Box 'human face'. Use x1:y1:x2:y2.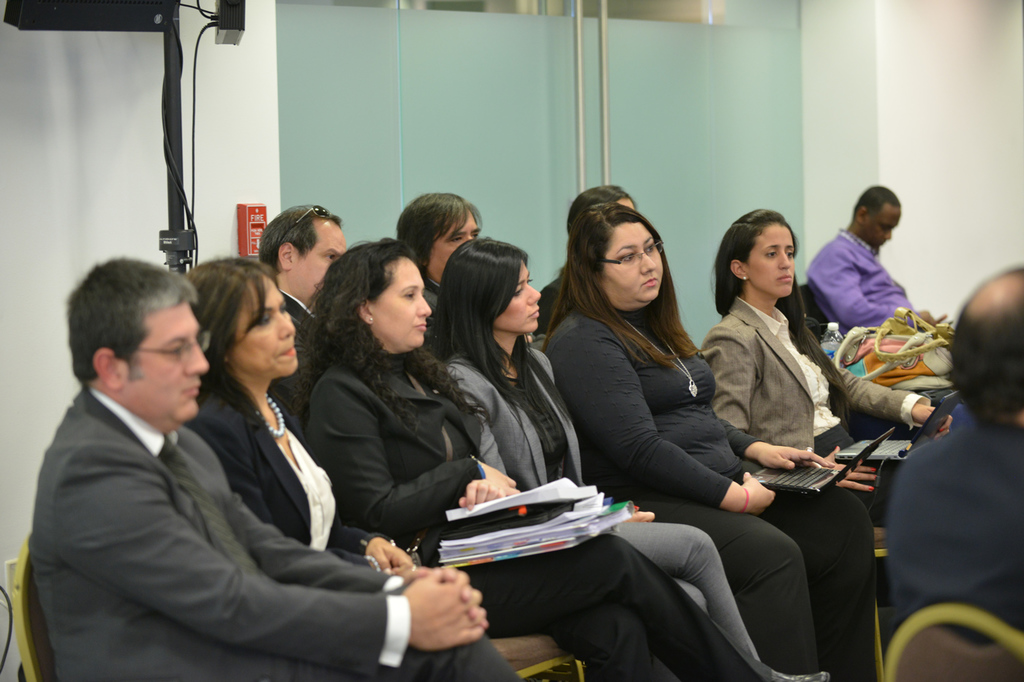
755:223:793:299.
